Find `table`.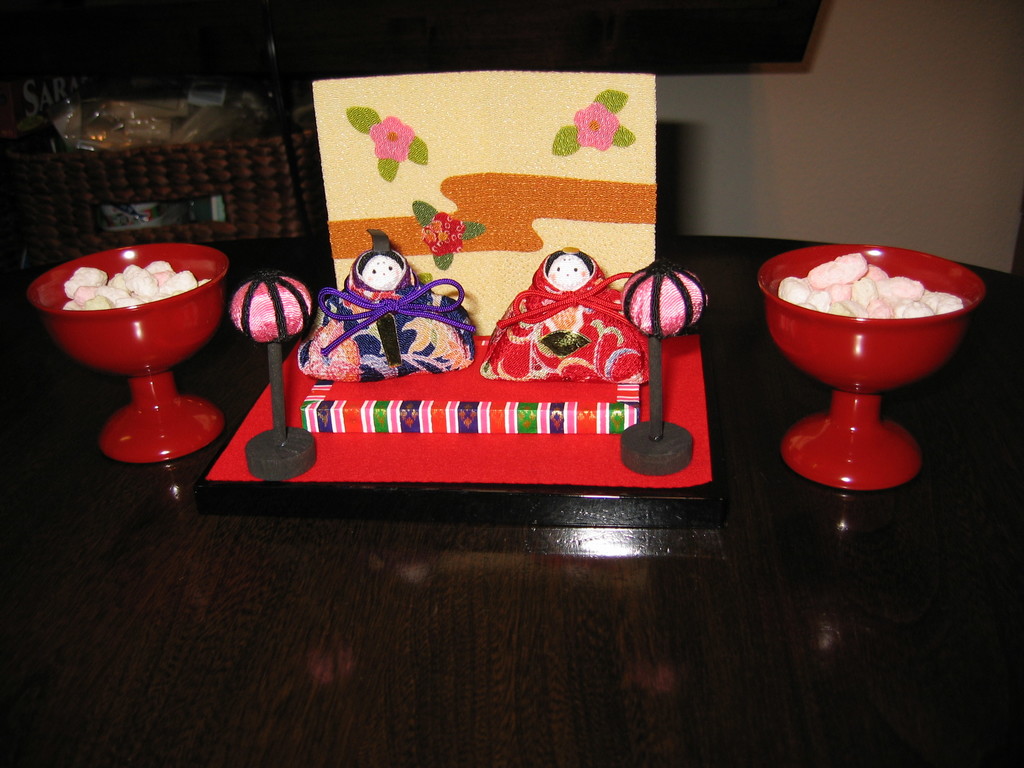
0, 241, 1023, 767.
